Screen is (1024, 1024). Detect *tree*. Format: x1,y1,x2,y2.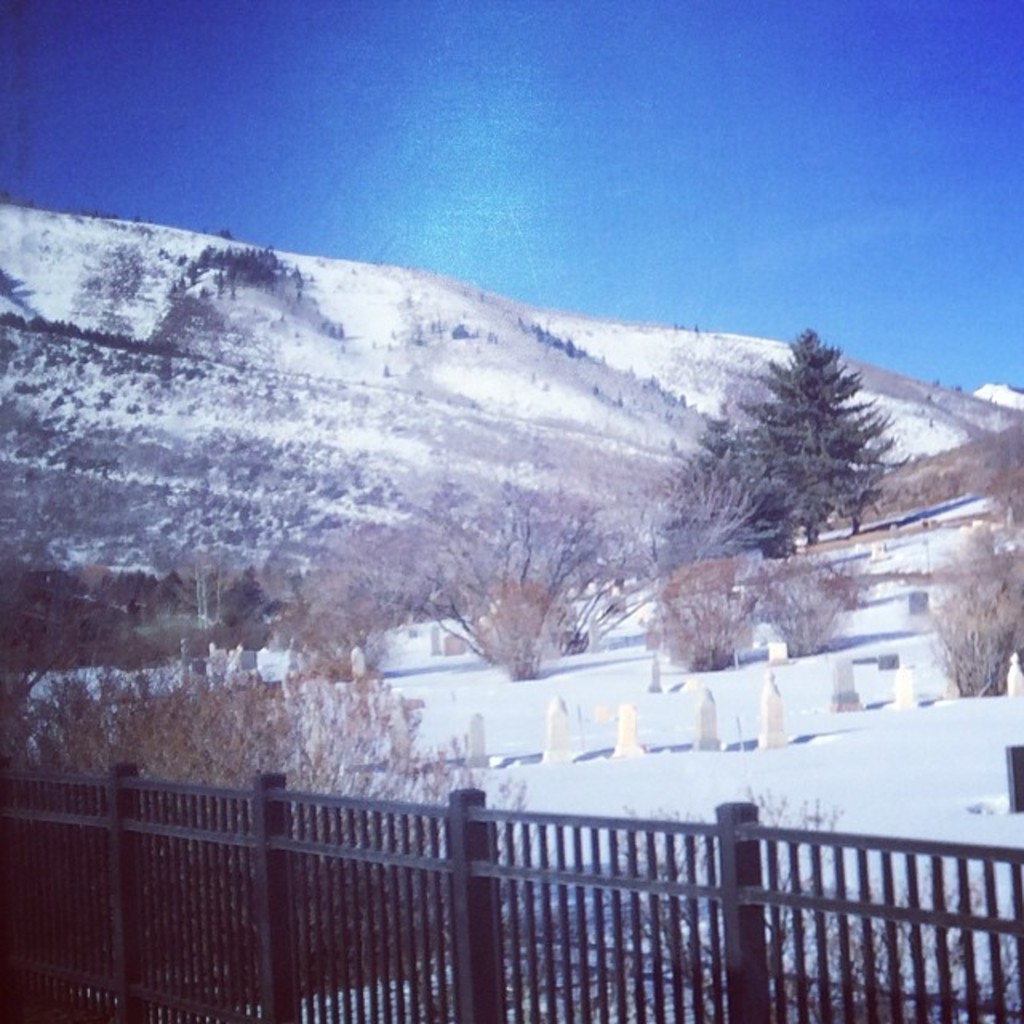
182,245,274,299.
